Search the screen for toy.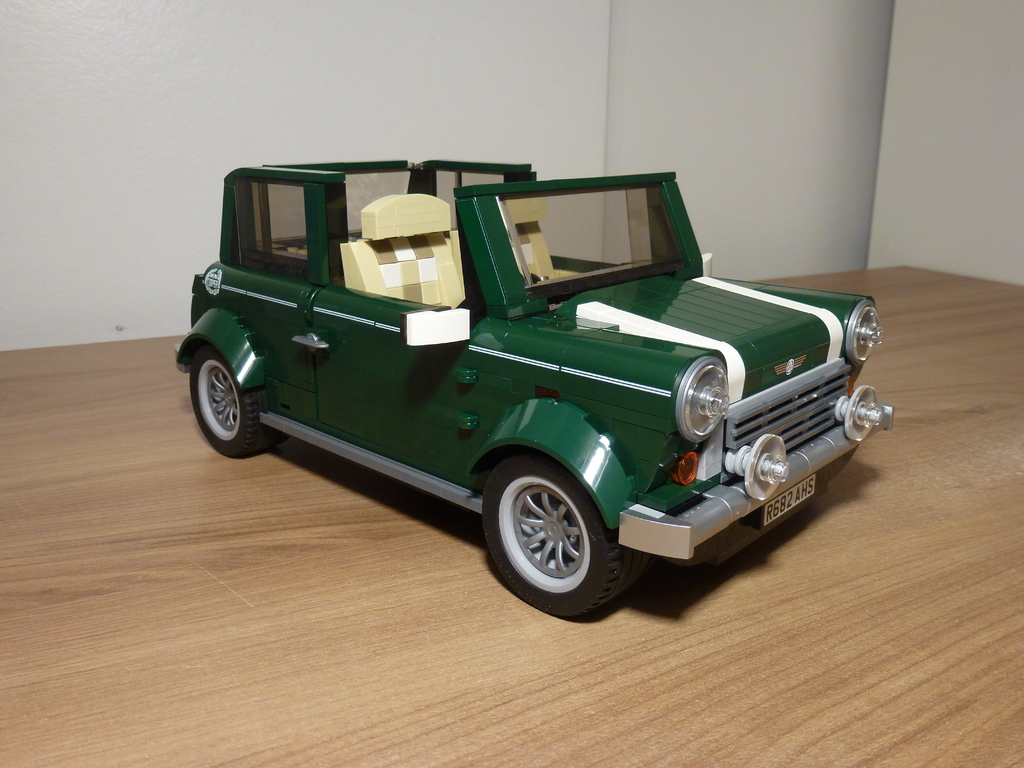
Found at x1=175 y1=151 x2=883 y2=613.
